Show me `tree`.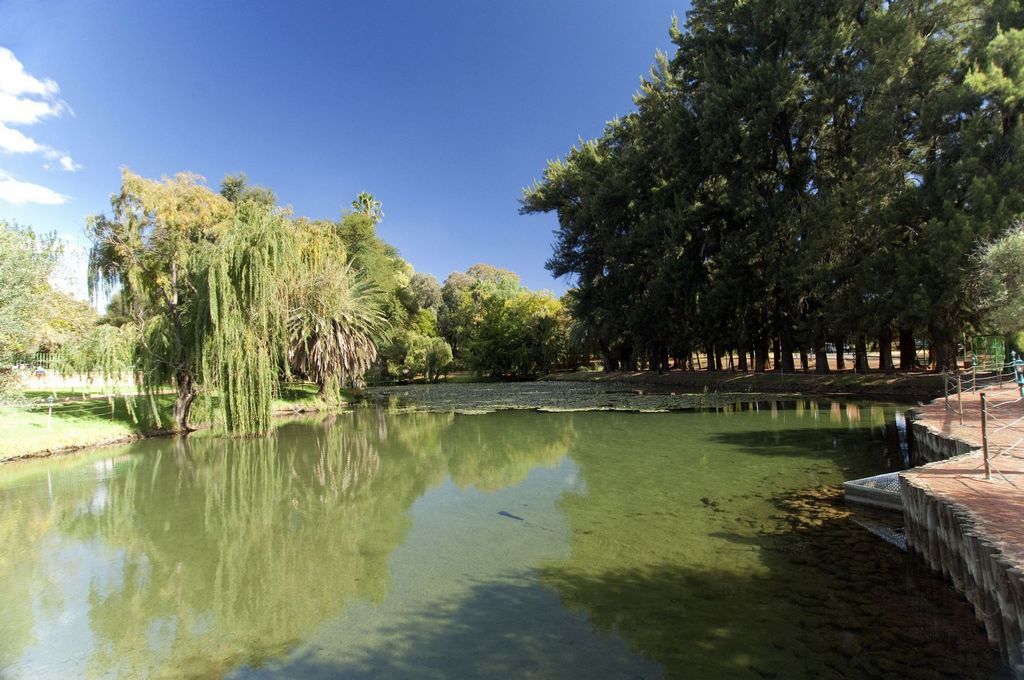
`tree` is here: (82, 192, 152, 289).
